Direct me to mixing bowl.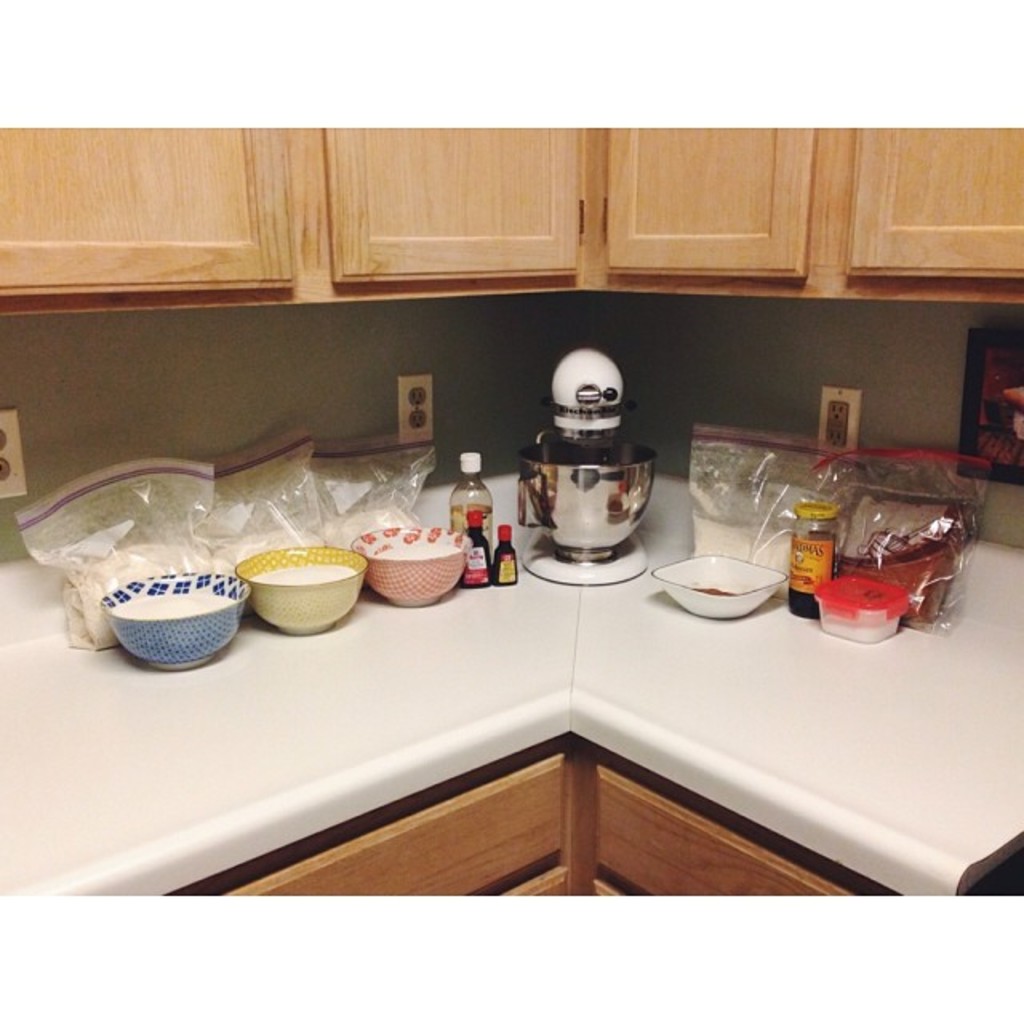
Direction: <bbox>240, 541, 347, 634</bbox>.
